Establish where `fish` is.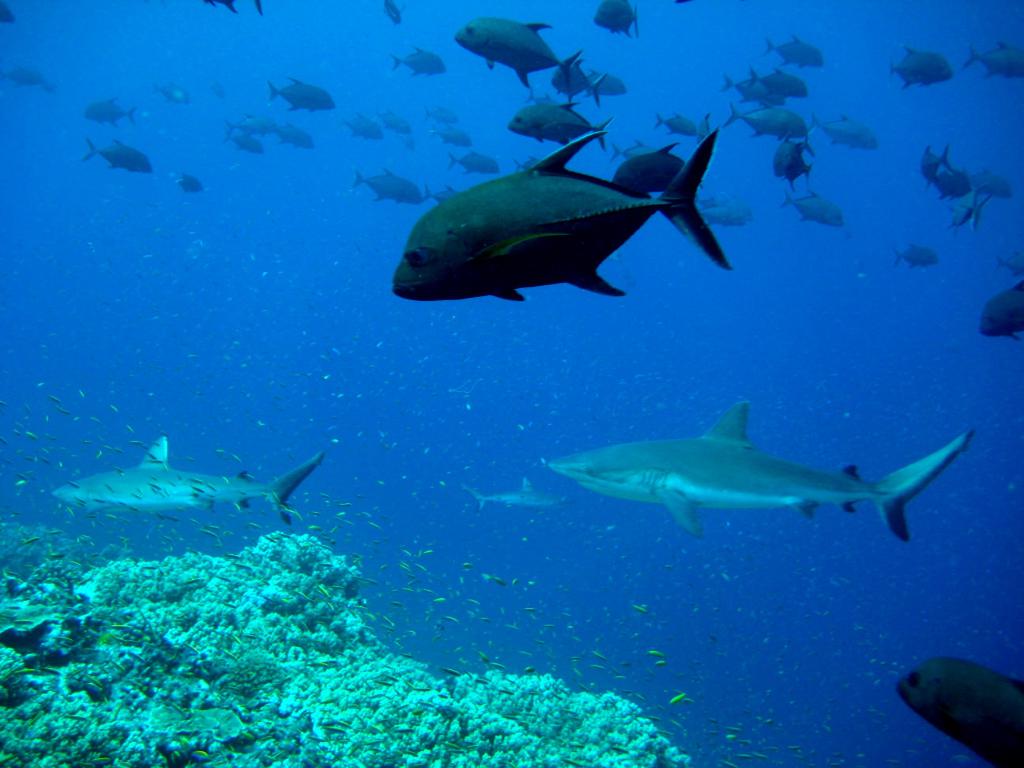
Established at bbox=[385, 121, 746, 311].
